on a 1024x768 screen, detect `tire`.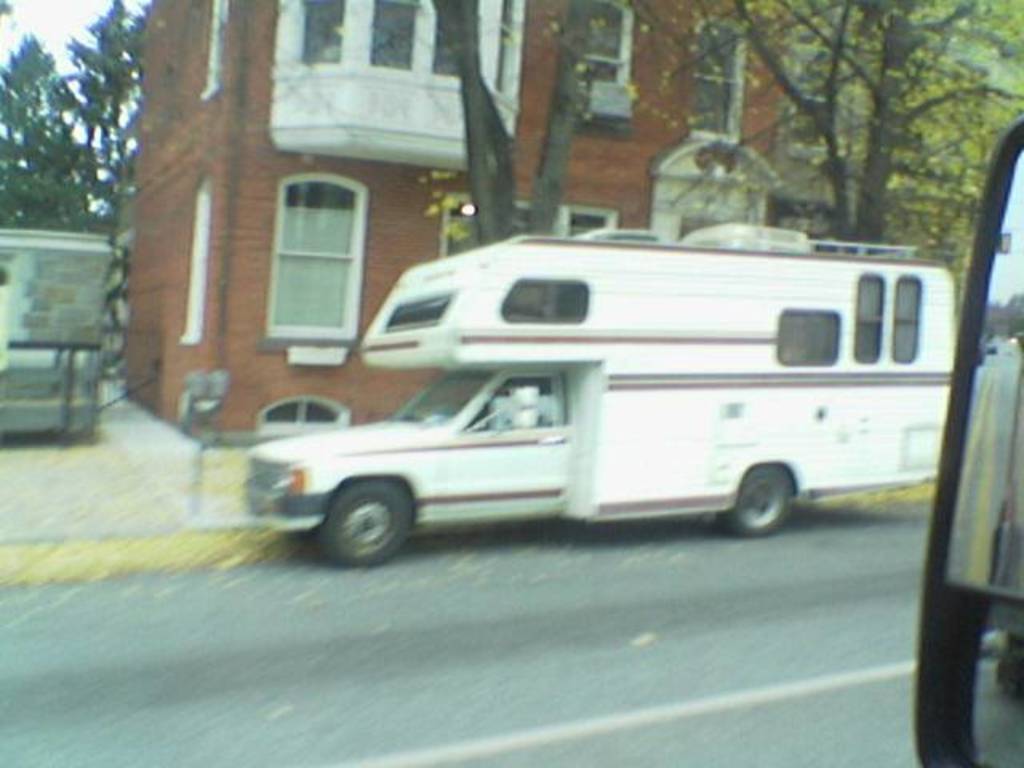
box=[310, 482, 414, 570].
